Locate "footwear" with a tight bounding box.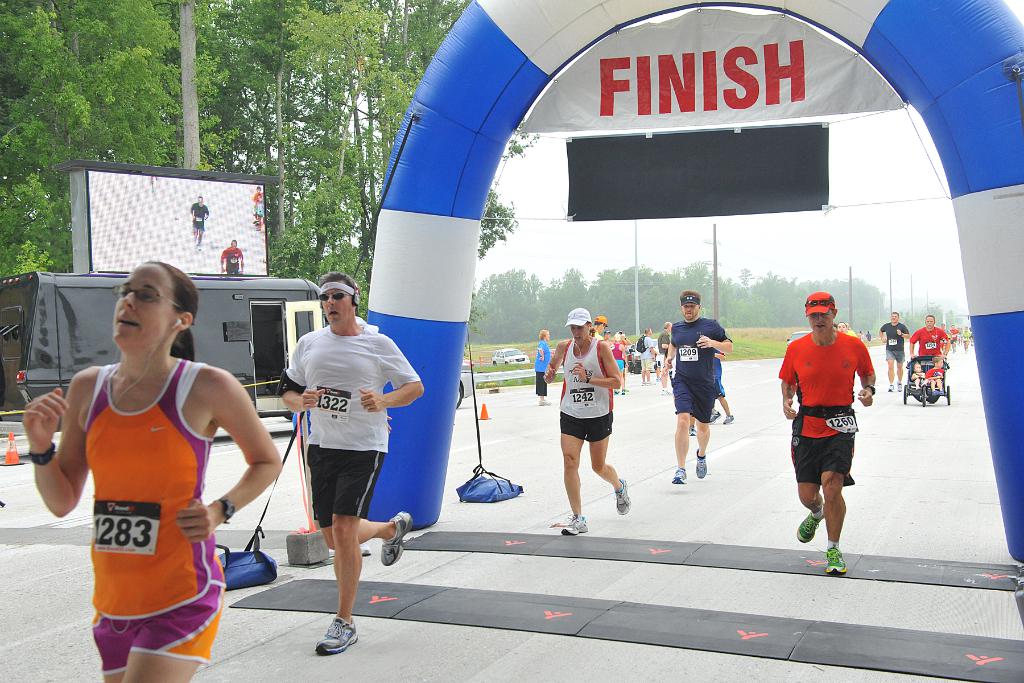
[312, 613, 357, 648].
